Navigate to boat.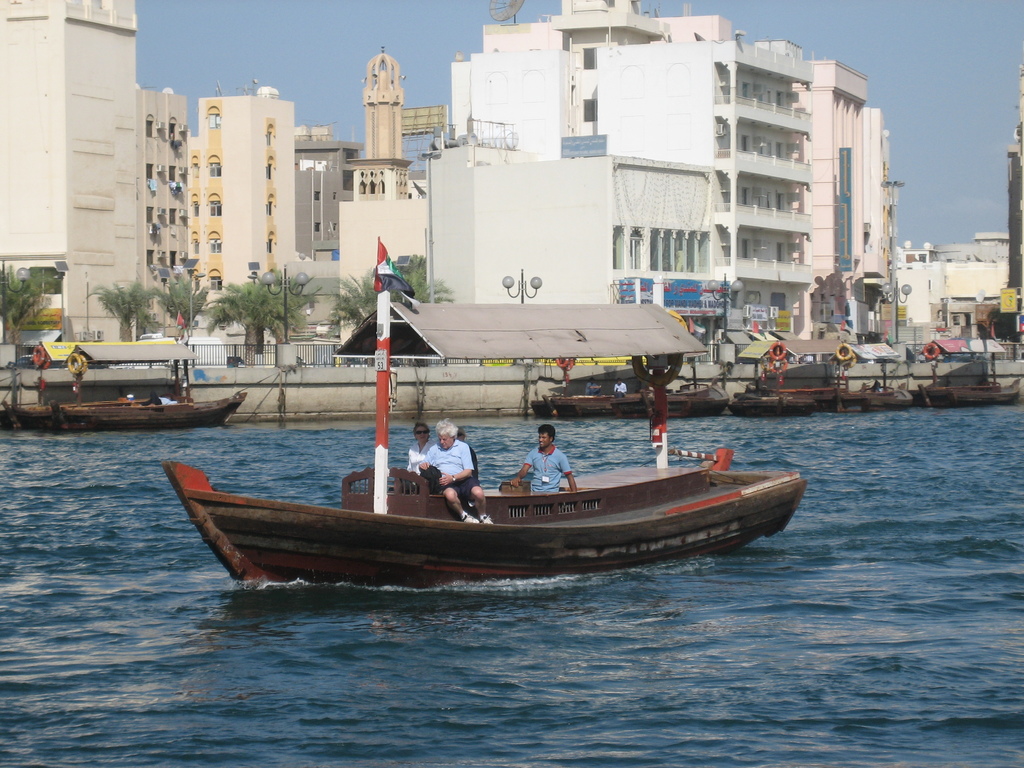
Navigation target: 160:271:812:593.
